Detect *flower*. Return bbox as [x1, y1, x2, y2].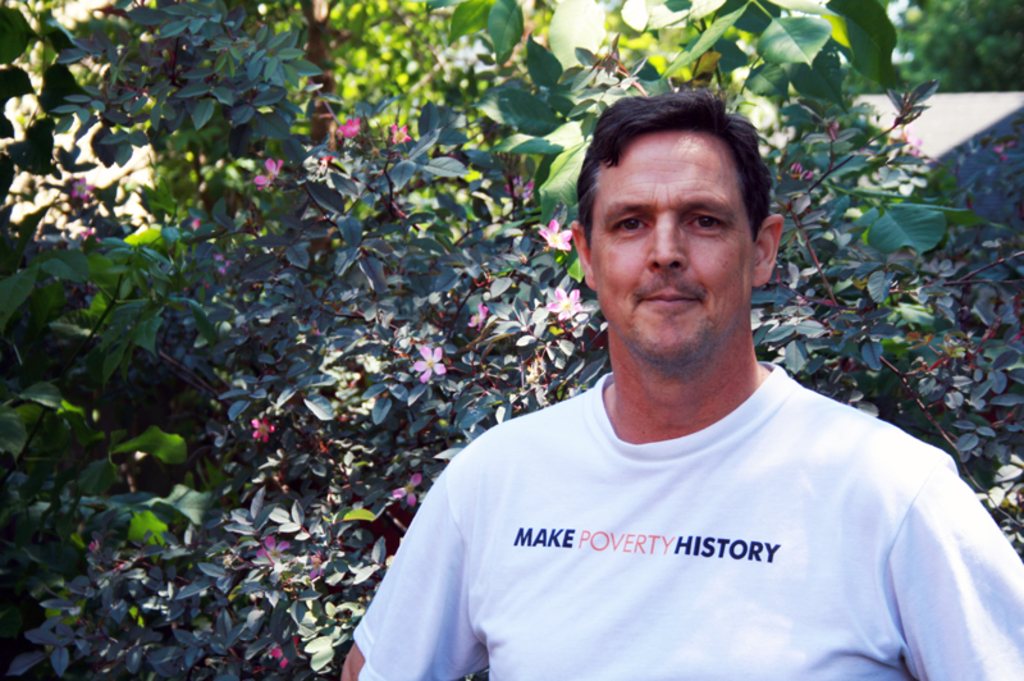
[257, 538, 296, 570].
